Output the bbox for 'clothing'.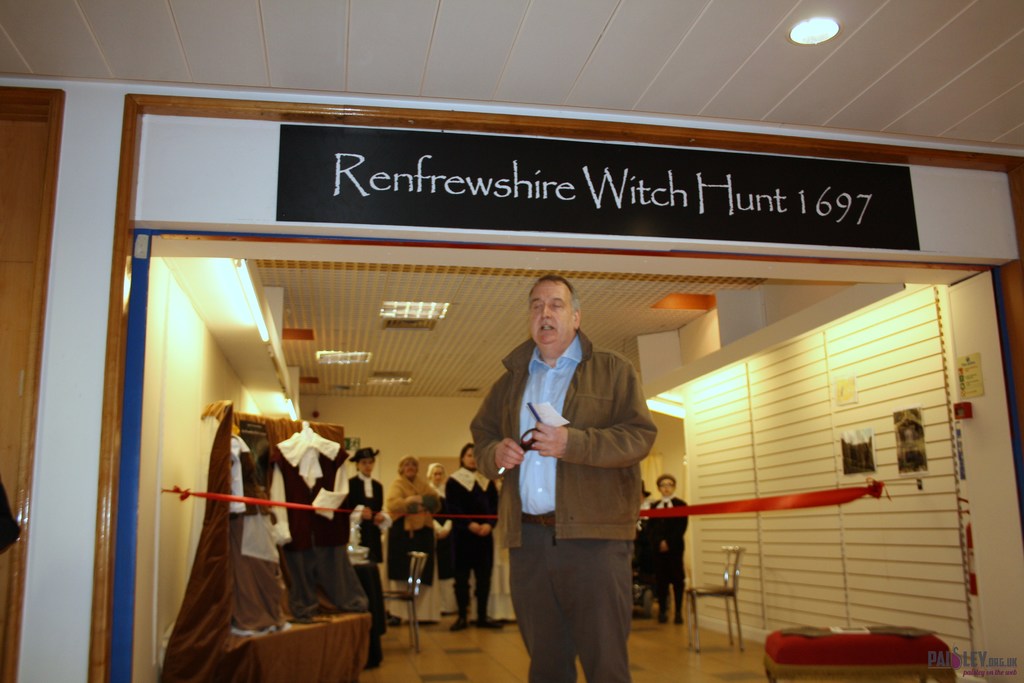
<region>447, 468, 495, 629</region>.
